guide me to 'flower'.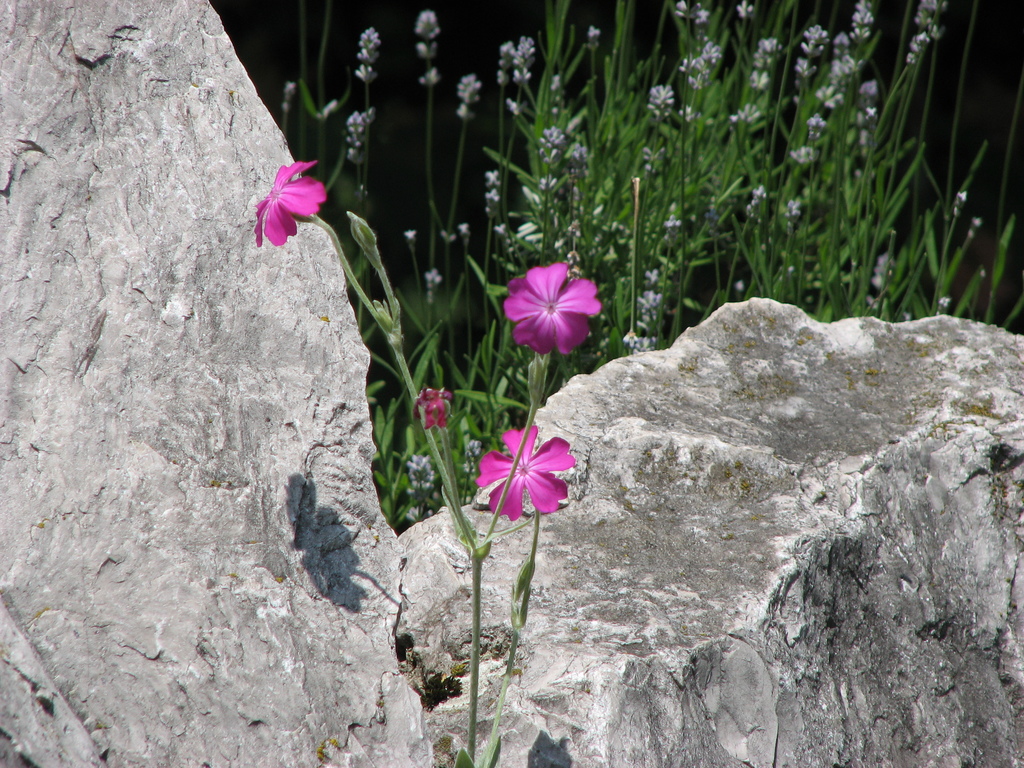
Guidance: <bbox>459, 225, 467, 241</bbox>.
